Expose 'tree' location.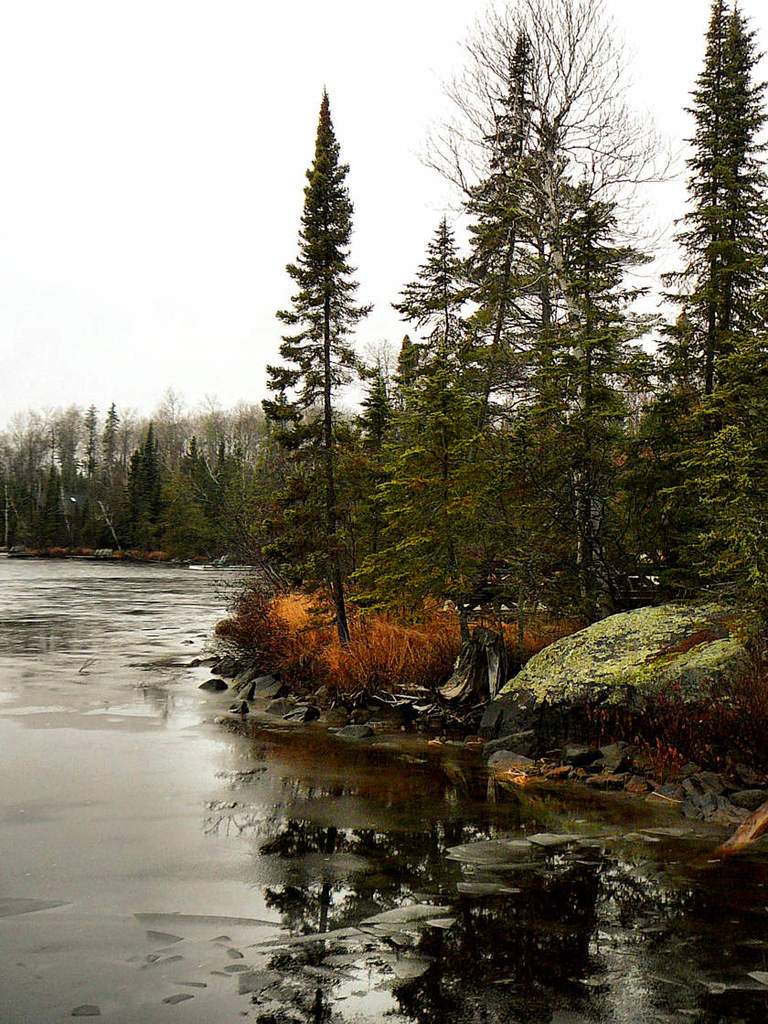
Exposed at 336,360,414,610.
